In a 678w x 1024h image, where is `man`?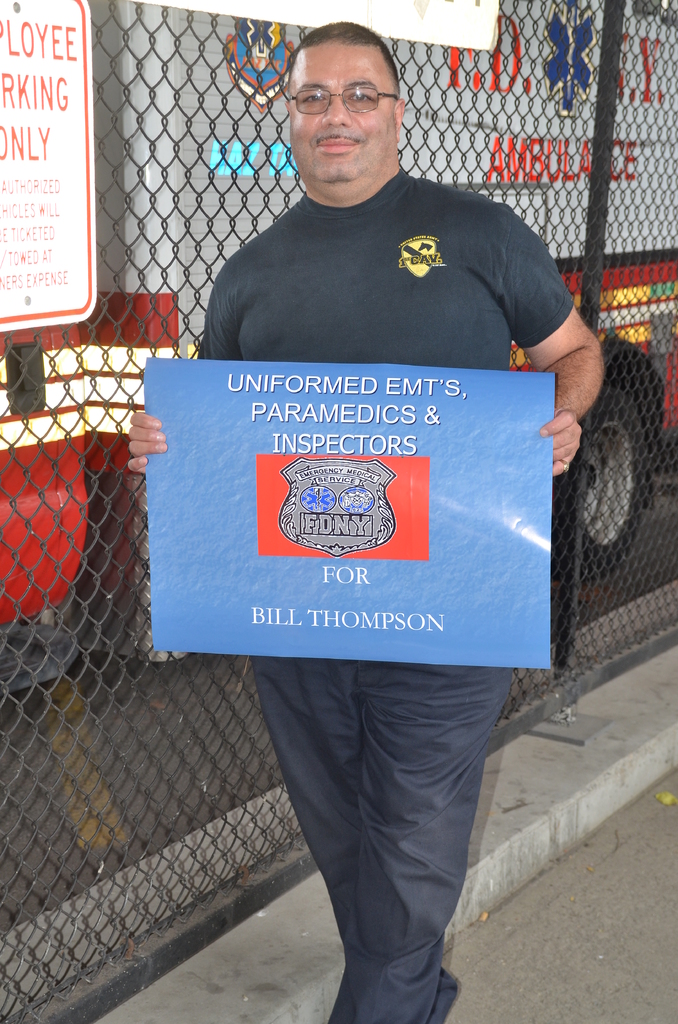
<region>122, 18, 611, 1023</region>.
